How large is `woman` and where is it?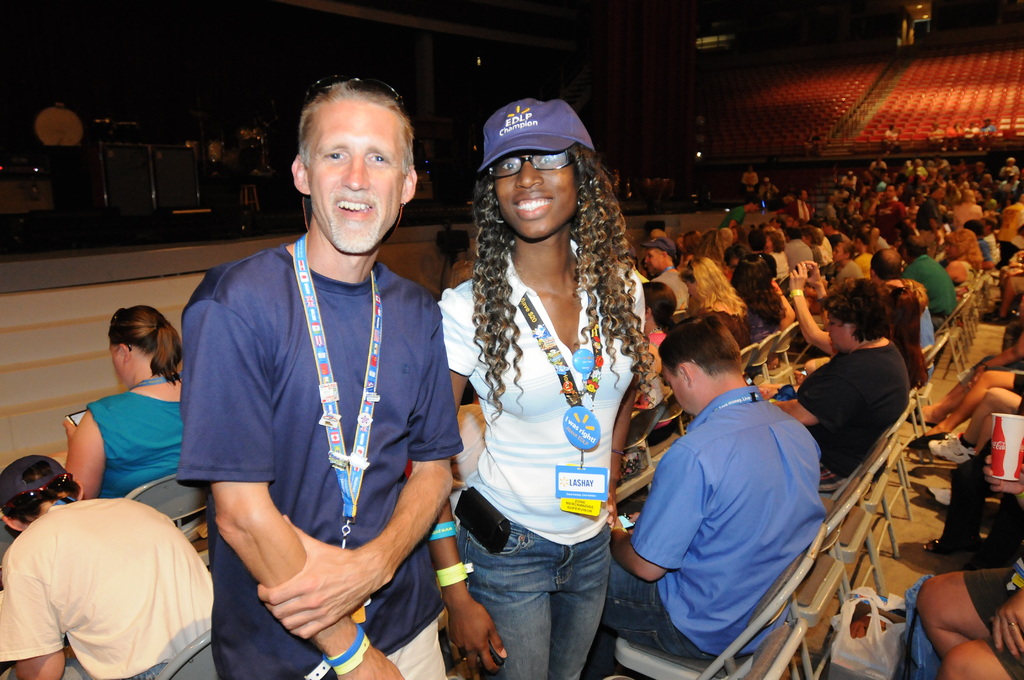
Bounding box: [left=691, top=254, right=753, bottom=347].
